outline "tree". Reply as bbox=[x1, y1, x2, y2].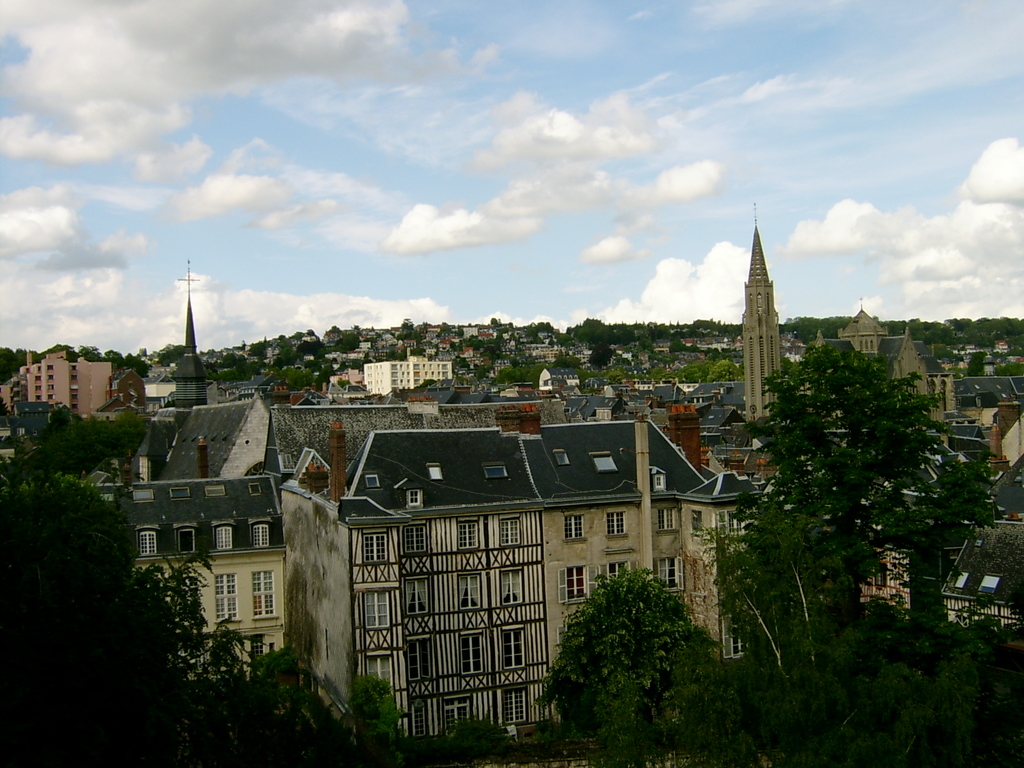
bbox=[733, 593, 1023, 767].
